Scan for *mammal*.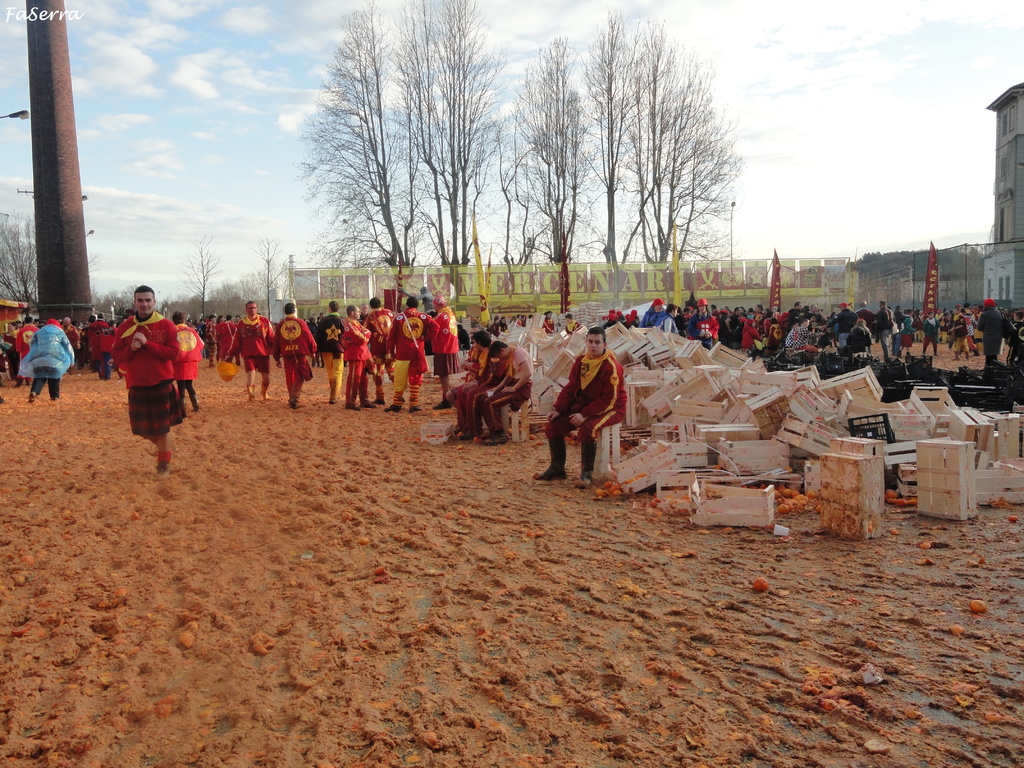
Scan result: [471,319,479,325].
